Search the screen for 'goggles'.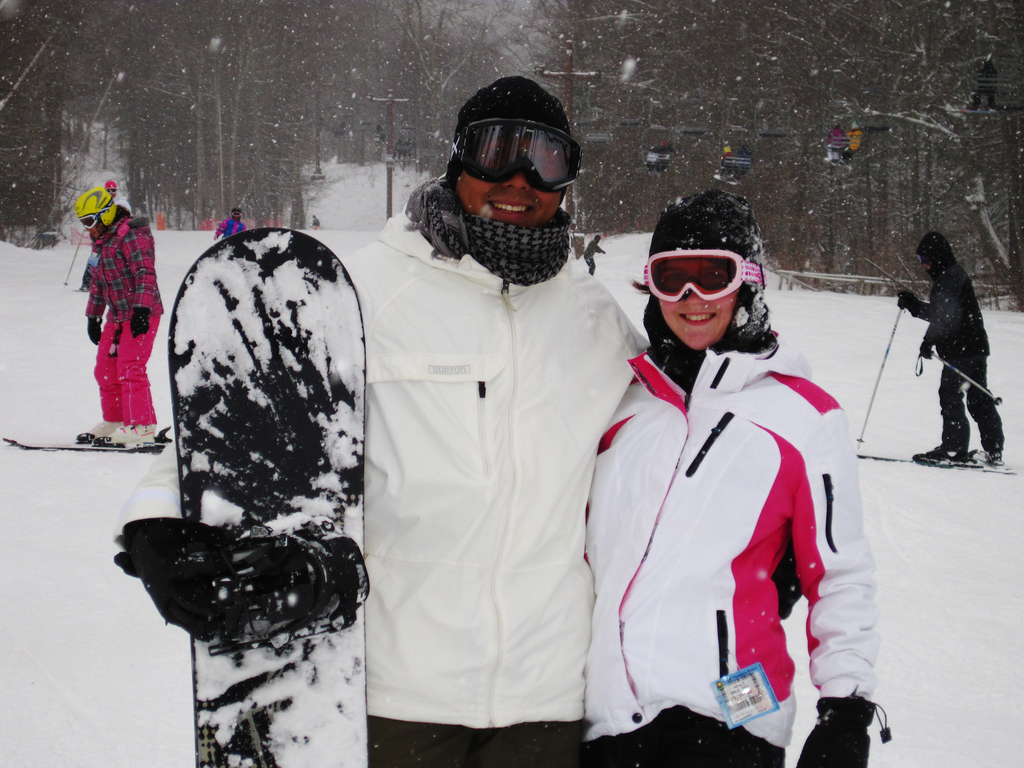
Found at box=[642, 246, 762, 310].
